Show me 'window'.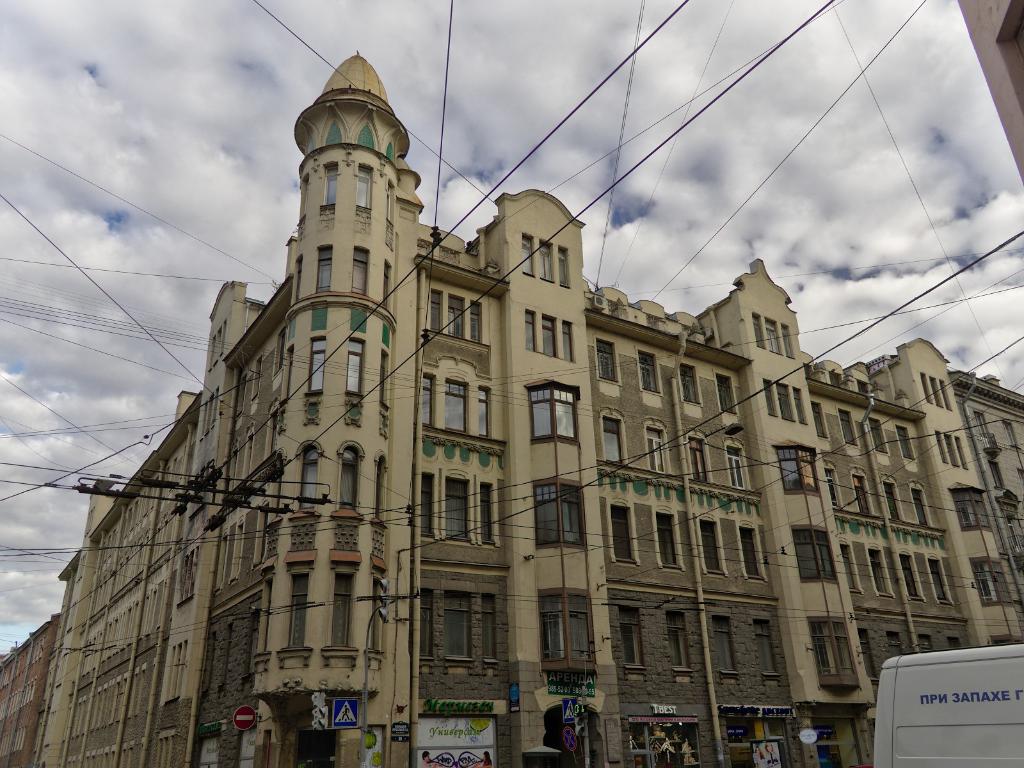
'window' is here: Rect(895, 425, 916, 461).
